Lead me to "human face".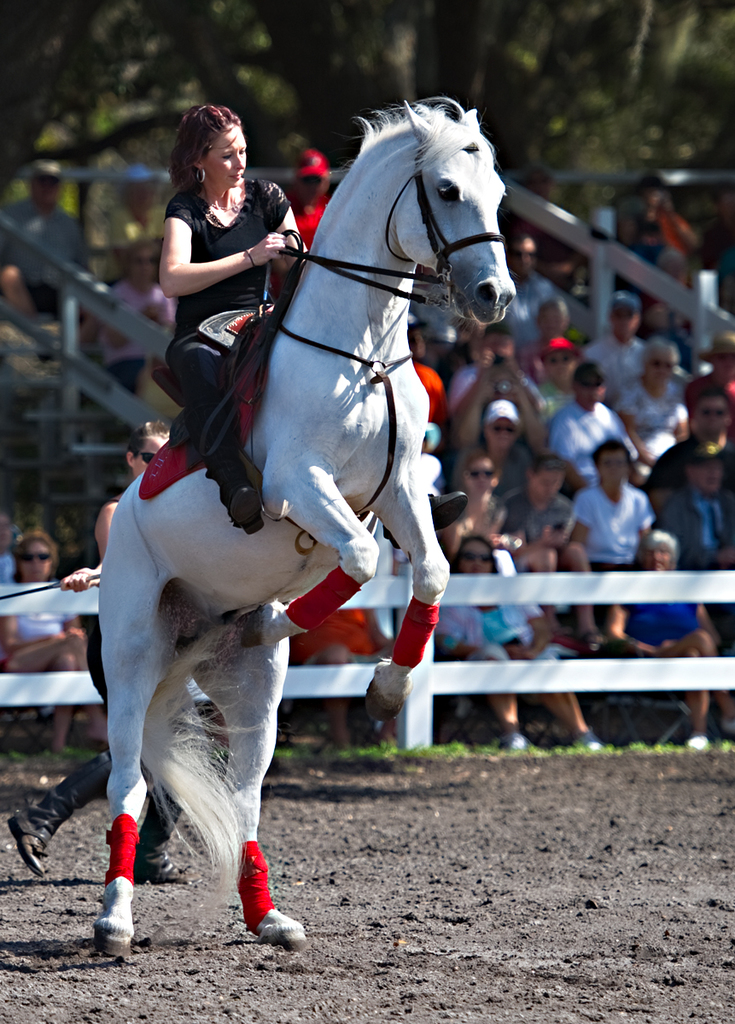
Lead to (462,543,487,575).
